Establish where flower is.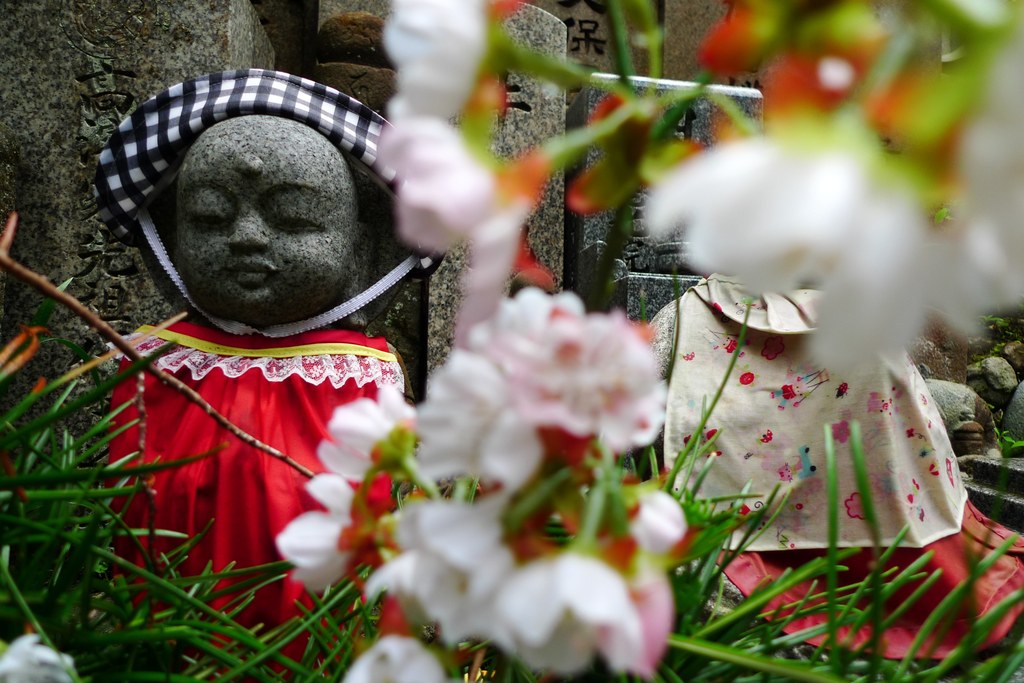
Established at [left=381, top=0, right=505, bottom=129].
